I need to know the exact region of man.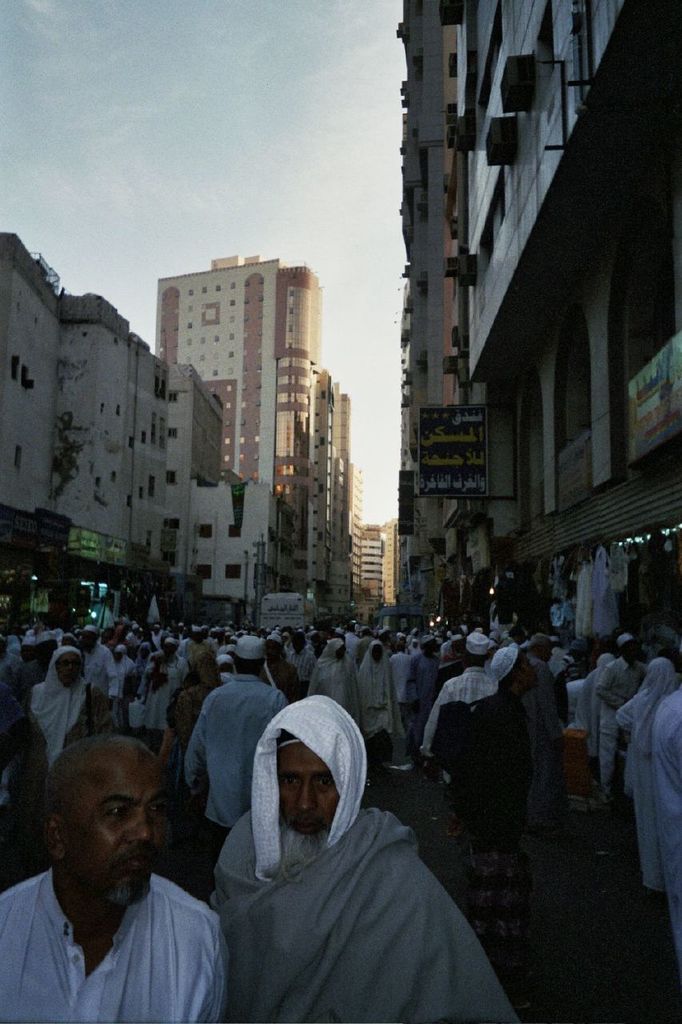
Region: <box>203,691,521,1023</box>.
